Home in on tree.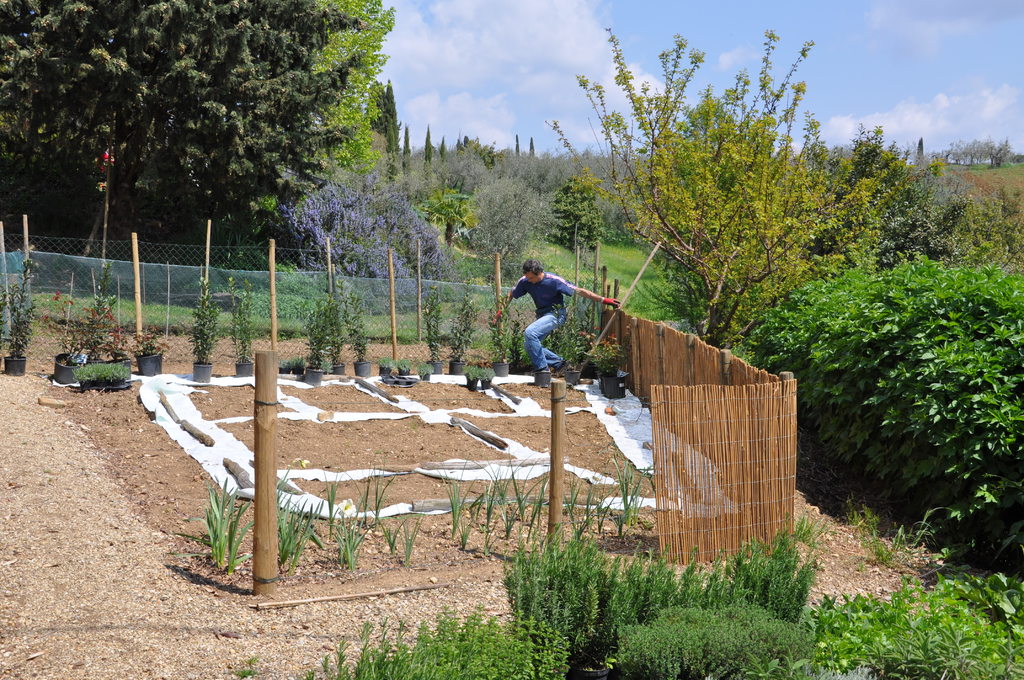
Homed in at BBox(472, 179, 566, 281).
